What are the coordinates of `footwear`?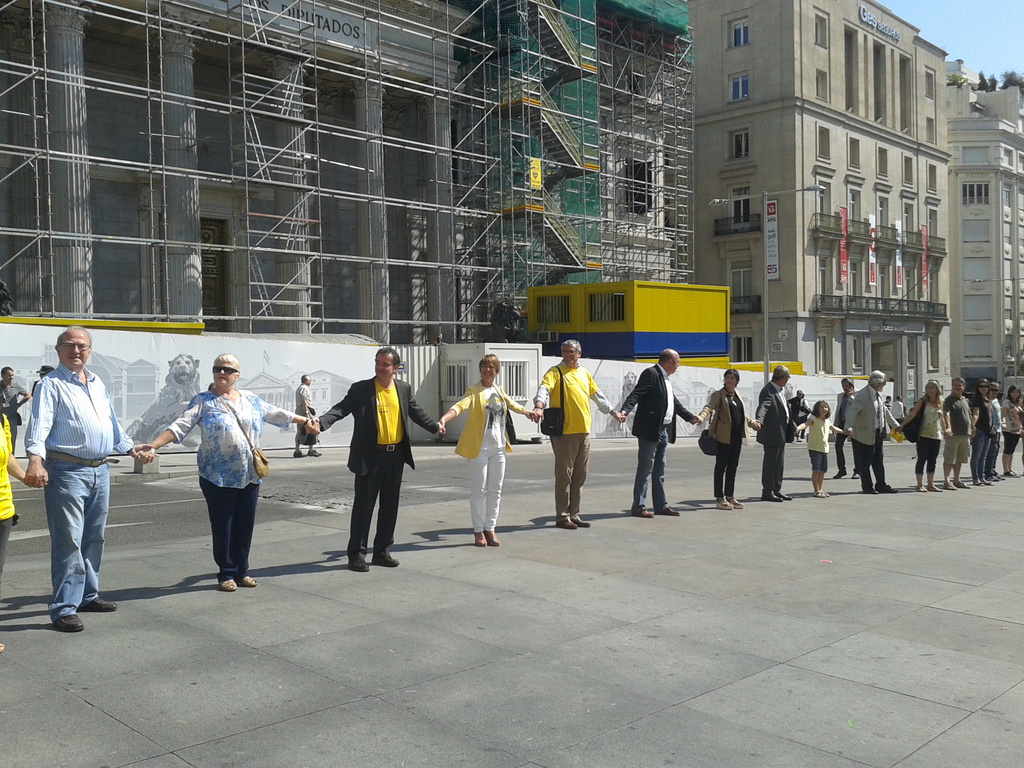
(x1=762, y1=491, x2=783, y2=502).
